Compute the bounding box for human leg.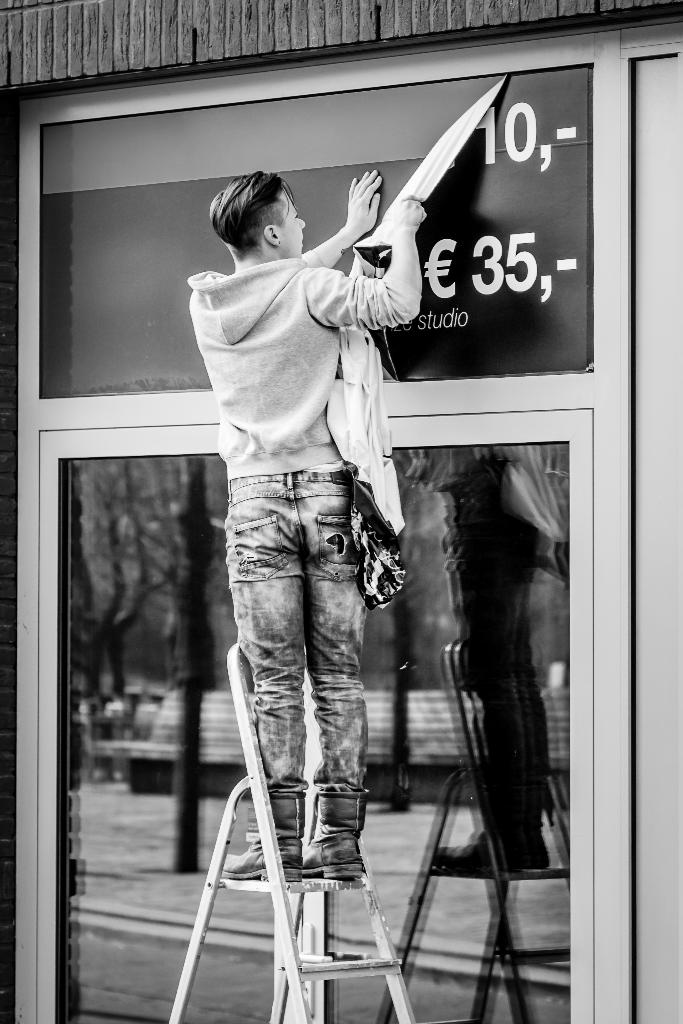
437,475,532,881.
